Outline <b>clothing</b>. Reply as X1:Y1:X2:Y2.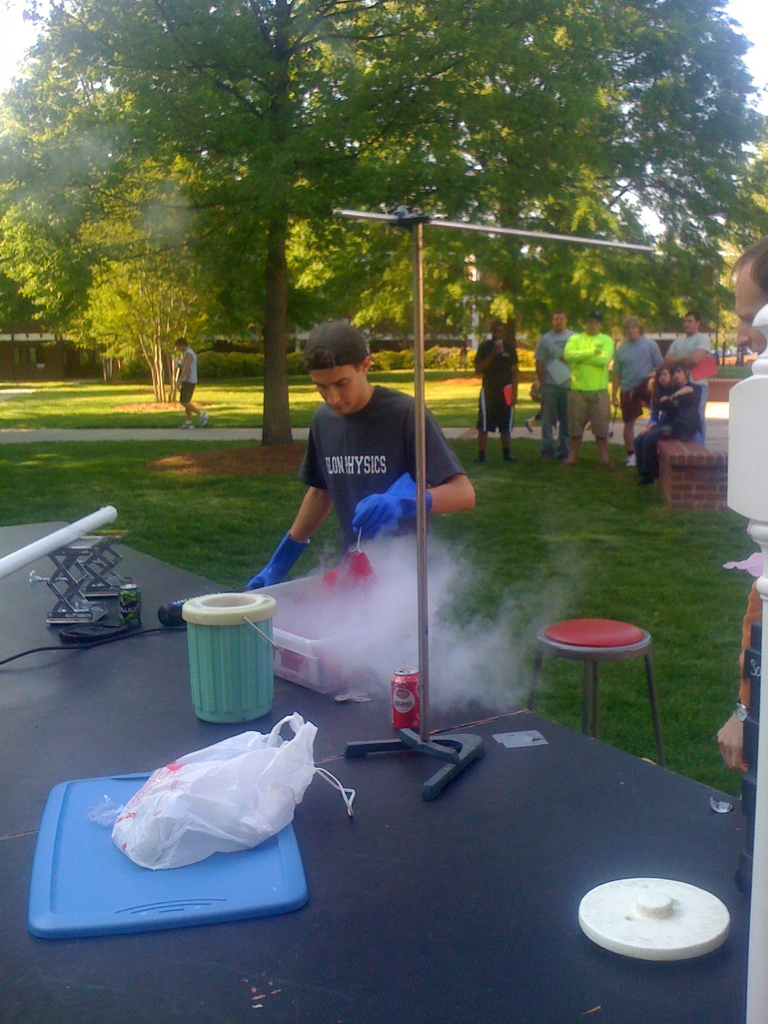
476:333:513:428.
